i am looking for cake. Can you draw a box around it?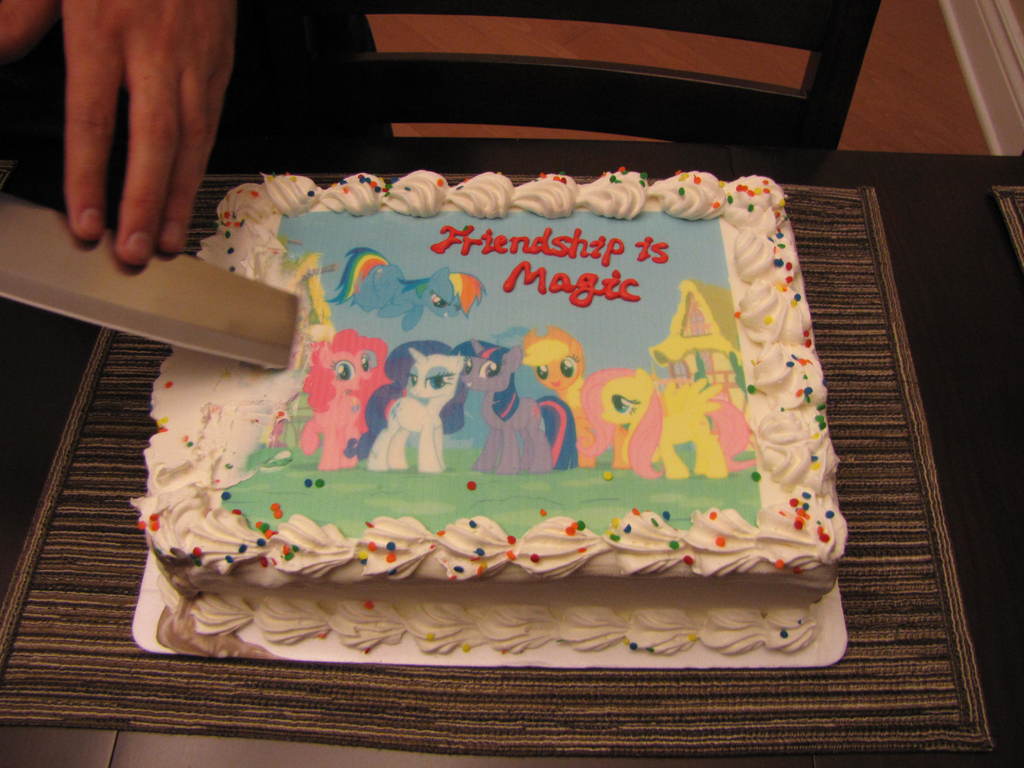
Sure, the bounding box is {"x1": 128, "y1": 170, "x2": 841, "y2": 656}.
